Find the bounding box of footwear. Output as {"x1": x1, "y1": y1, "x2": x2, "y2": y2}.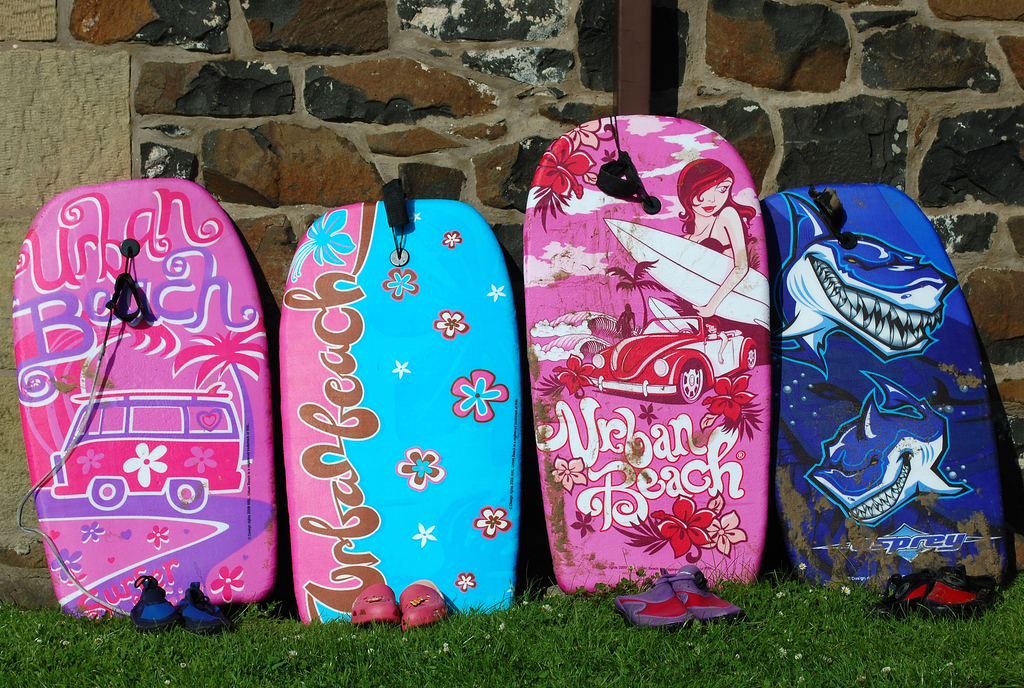
{"x1": 396, "y1": 574, "x2": 450, "y2": 632}.
